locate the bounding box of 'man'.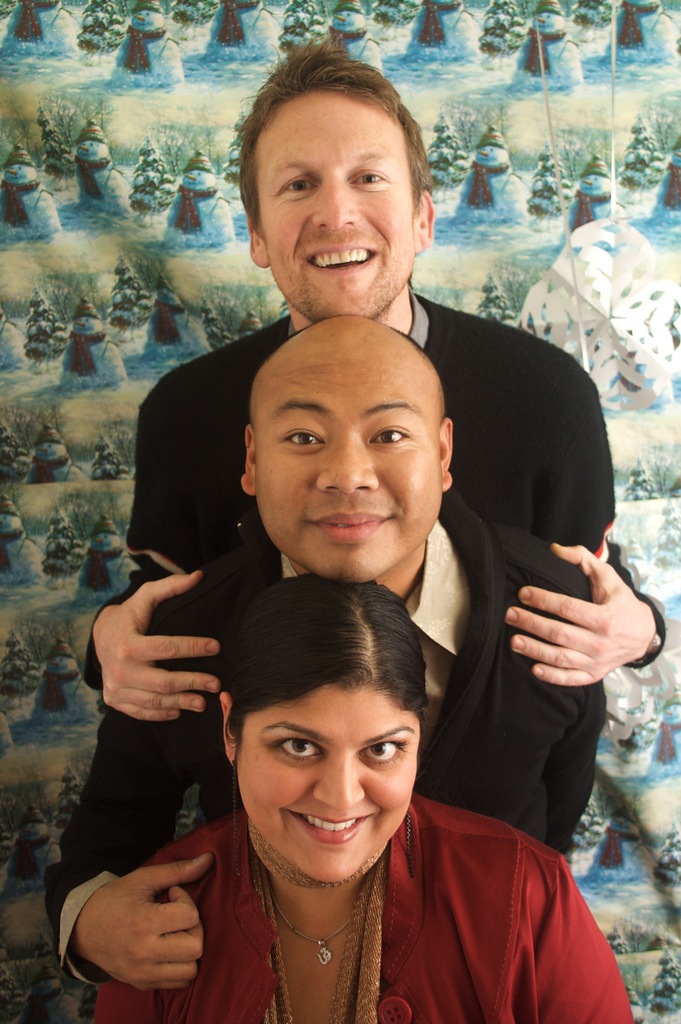
Bounding box: left=39, top=312, right=607, bottom=994.
